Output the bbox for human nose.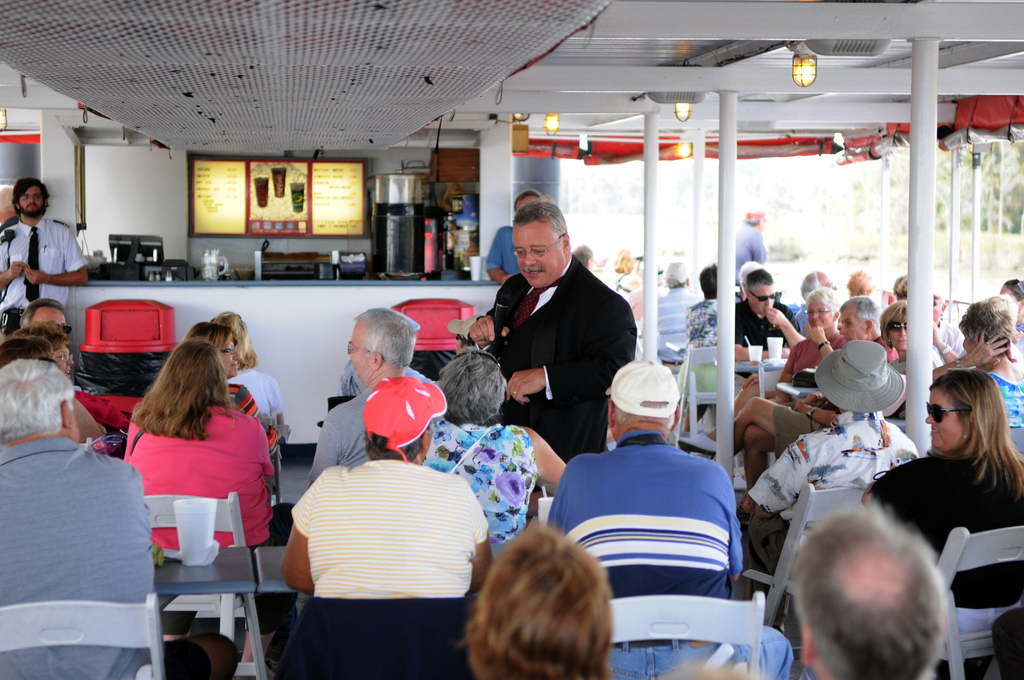
l=925, t=414, r=935, b=423.
